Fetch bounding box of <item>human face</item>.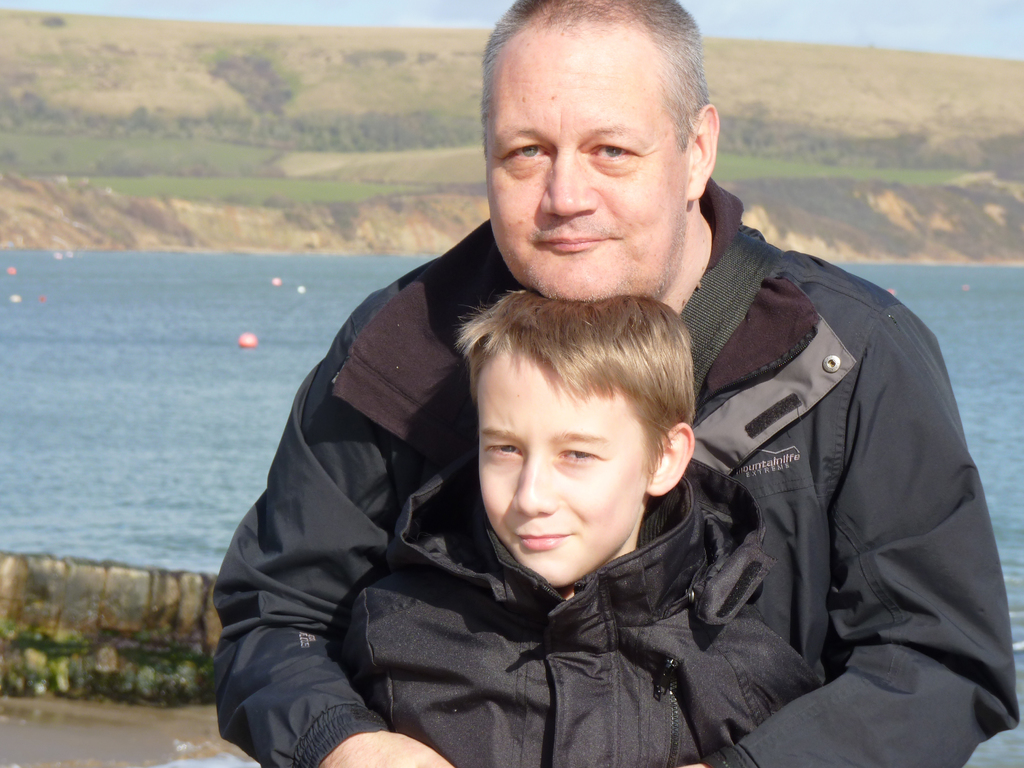
Bbox: <box>483,40,686,308</box>.
